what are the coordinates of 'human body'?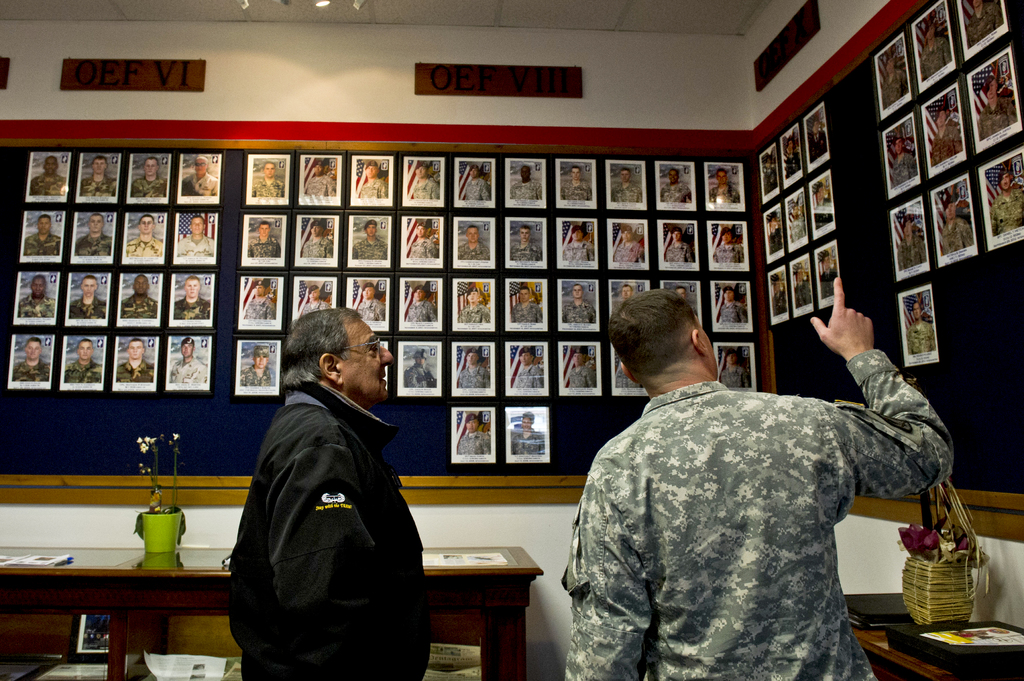
[894, 238, 925, 271].
